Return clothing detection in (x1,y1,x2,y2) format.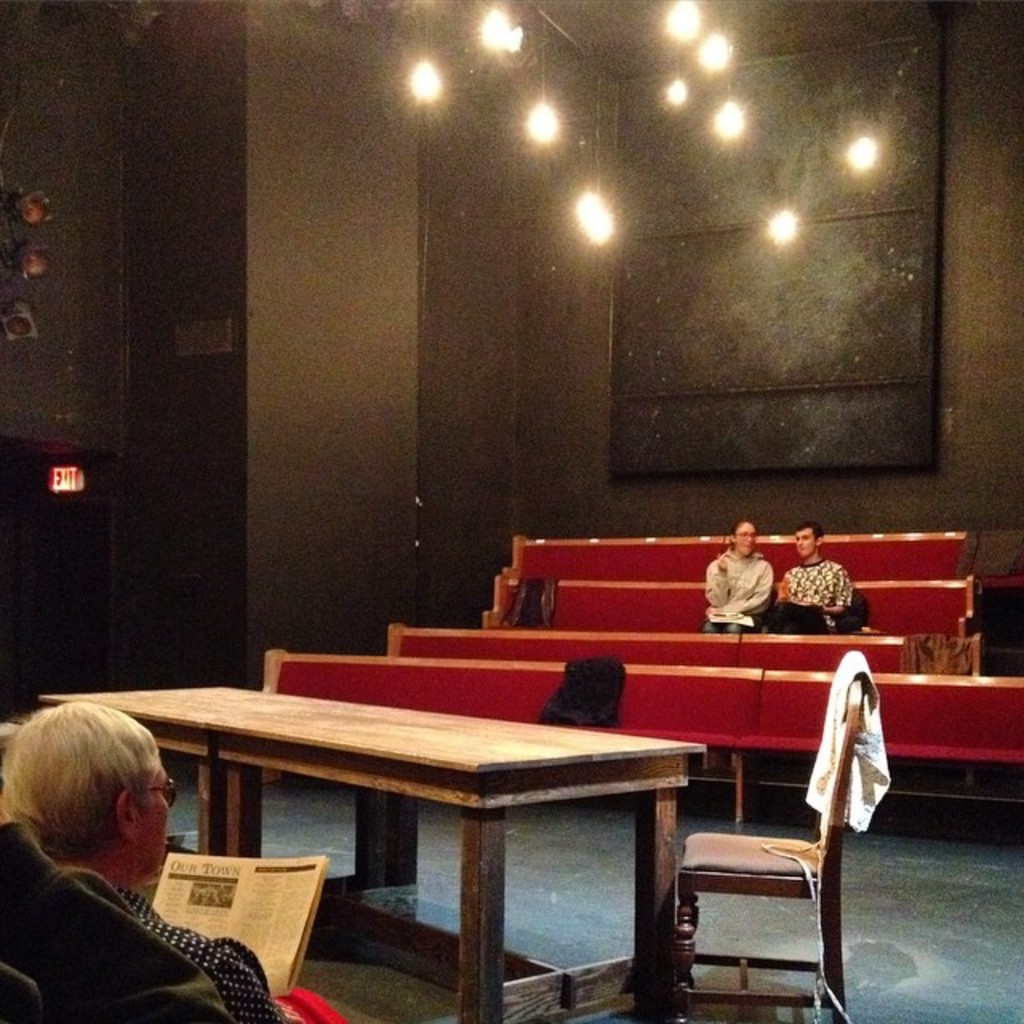
(763,555,854,629).
